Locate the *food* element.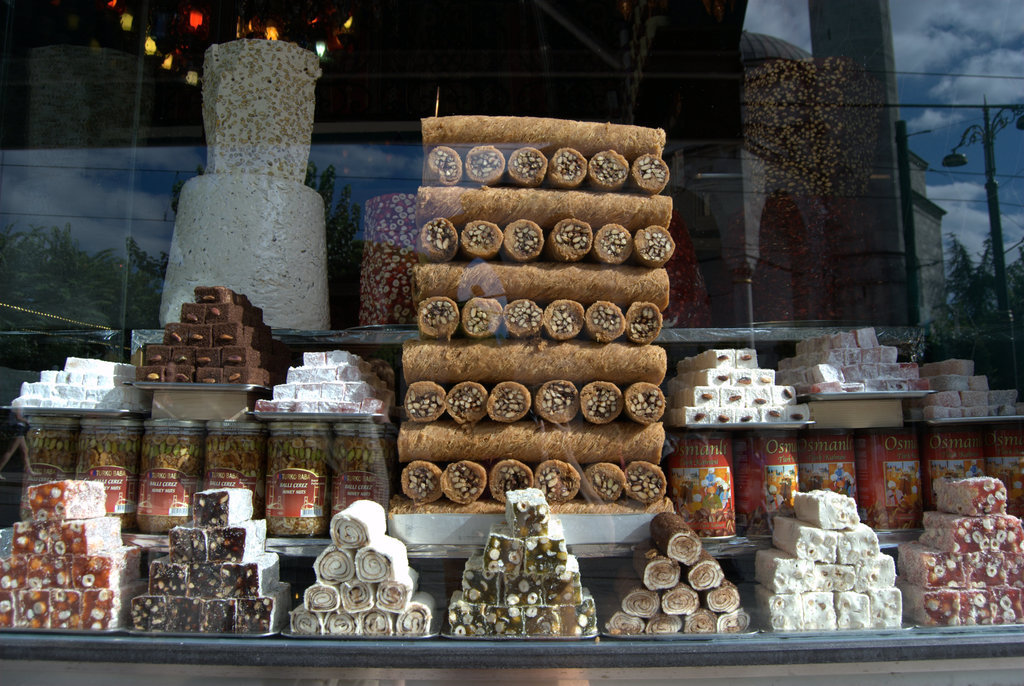
Element bbox: locate(600, 514, 748, 635).
